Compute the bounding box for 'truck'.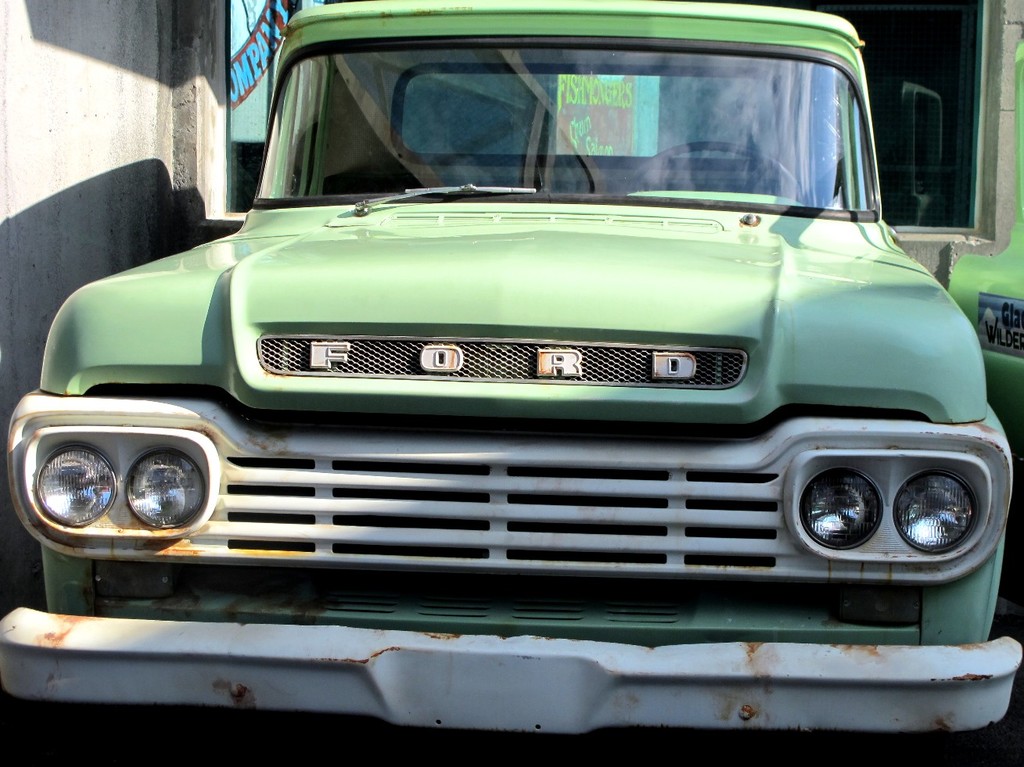
0 0 1019 739.
